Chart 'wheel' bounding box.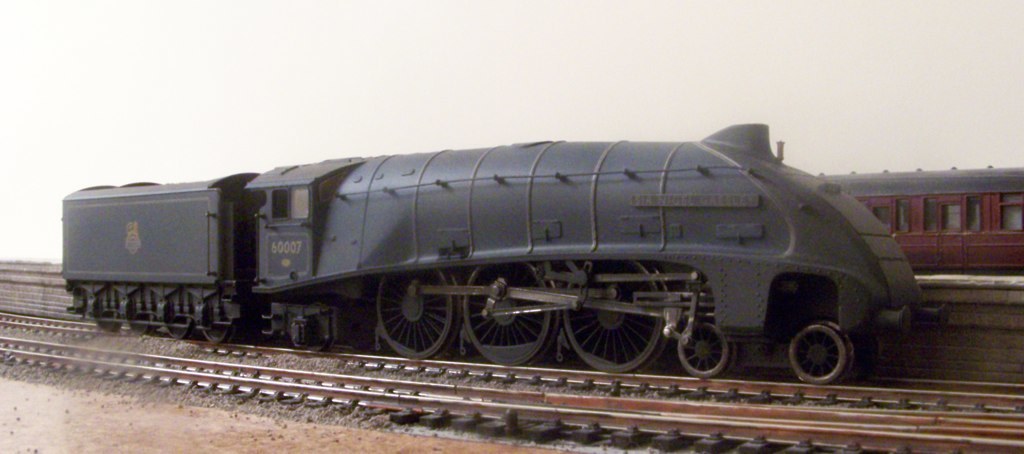
Charted: bbox=(374, 267, 462, 362).
